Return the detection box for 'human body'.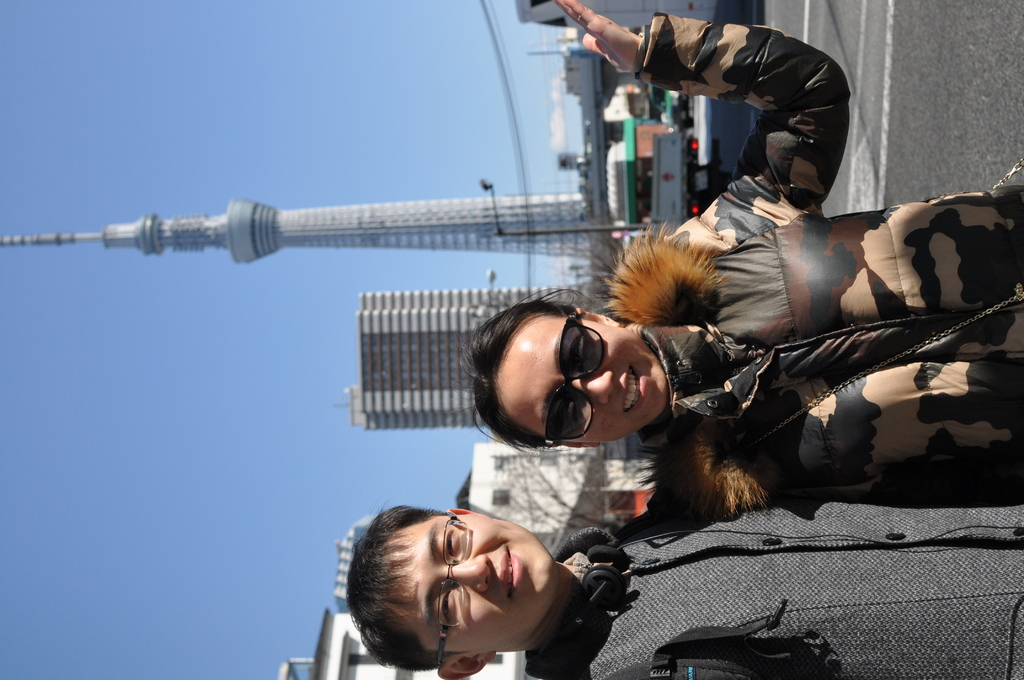
bbox=(344, 490, 1023, 679).
